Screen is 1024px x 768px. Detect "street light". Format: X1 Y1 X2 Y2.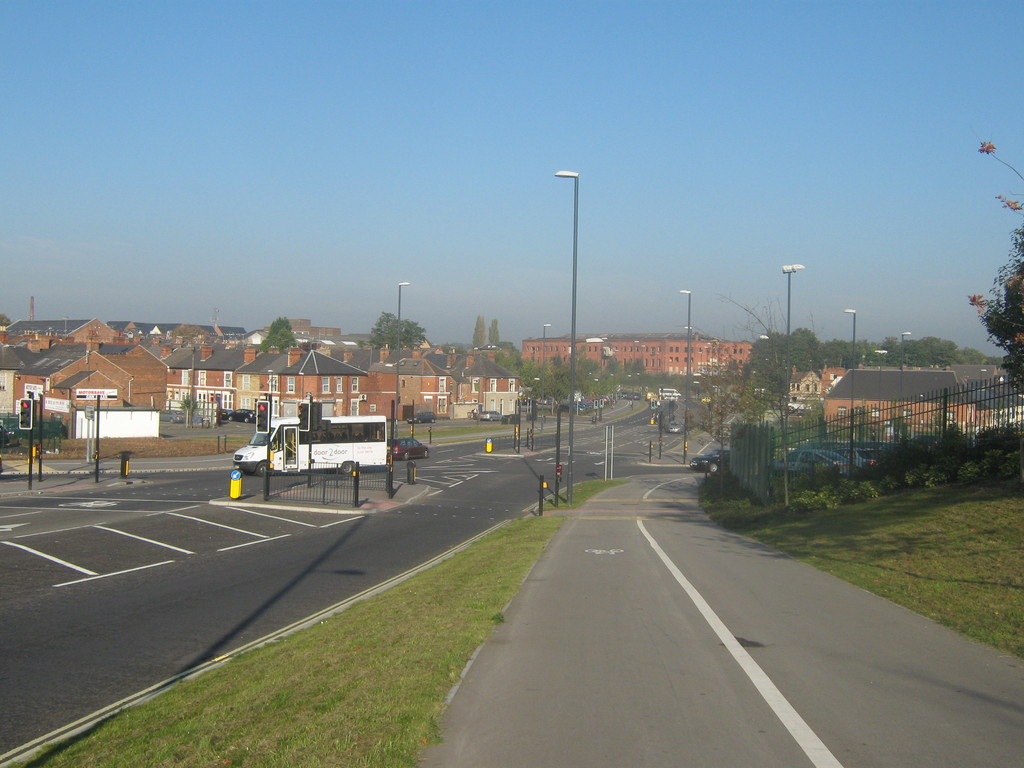
528 149 623 411.
